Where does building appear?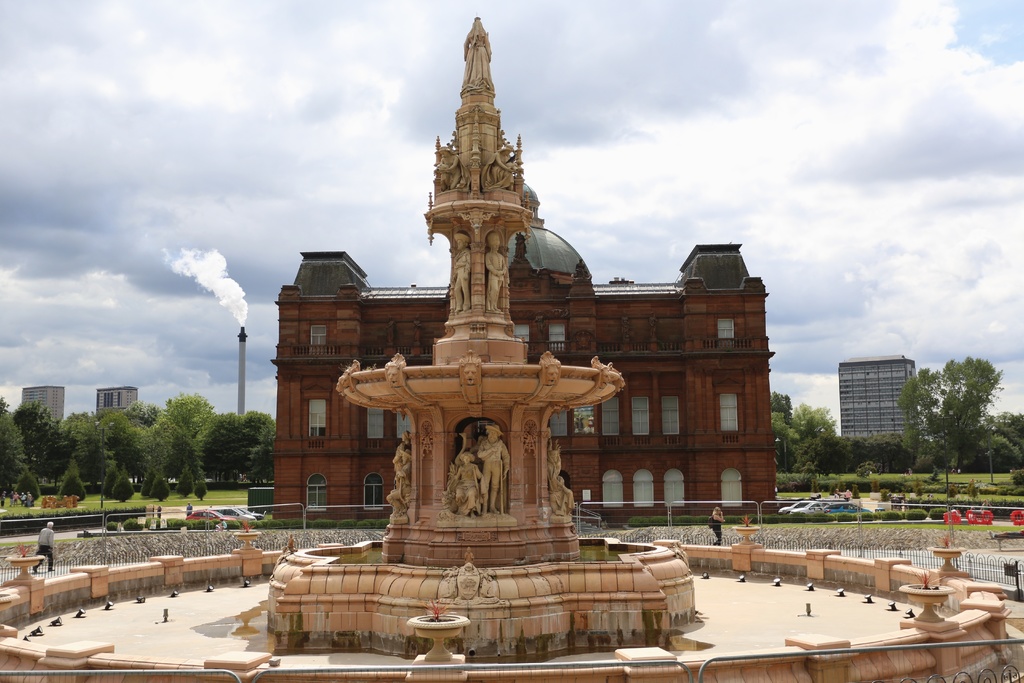
Appears at 272,165,776,519.
